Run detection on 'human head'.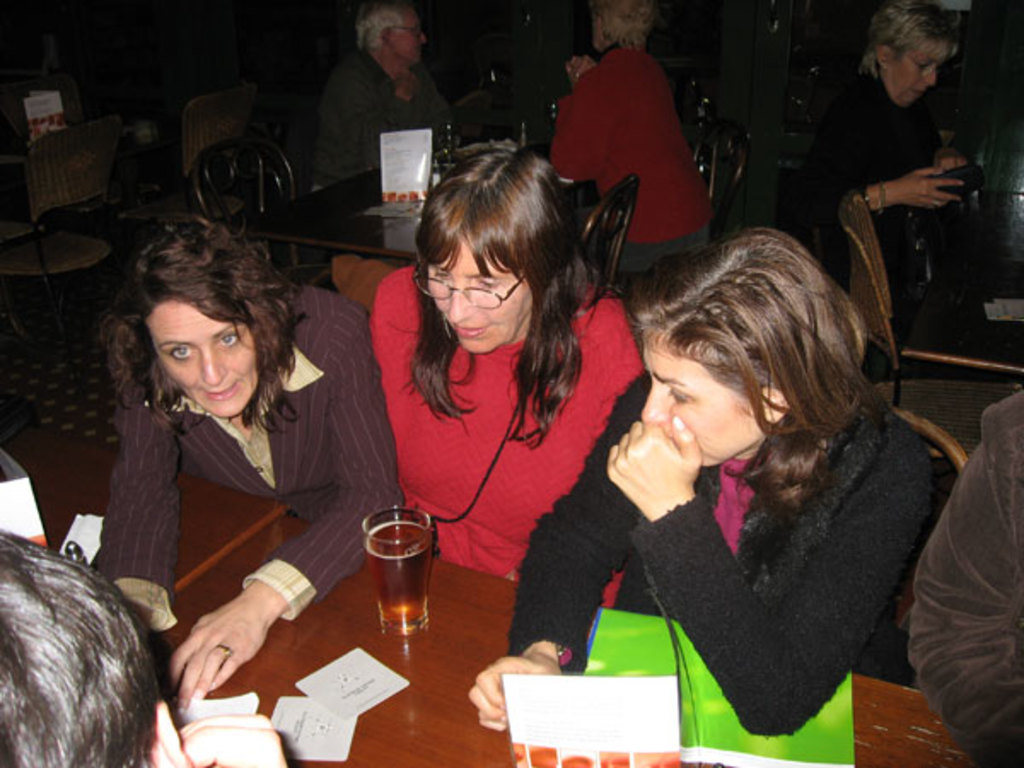
Result: (94, 213, 304, 413).
